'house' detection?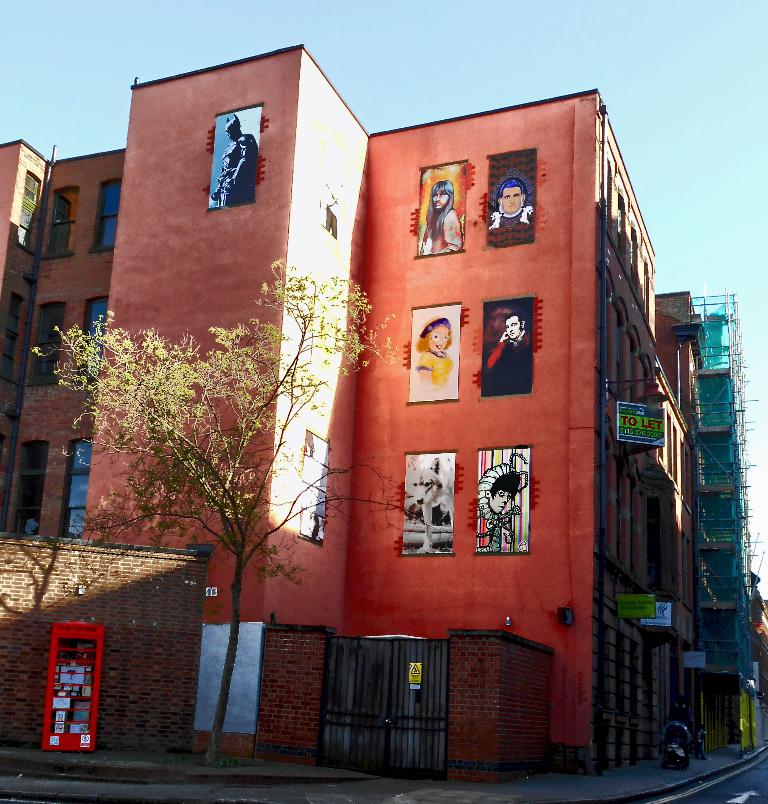
BBox(0, 133, 46, 537)
